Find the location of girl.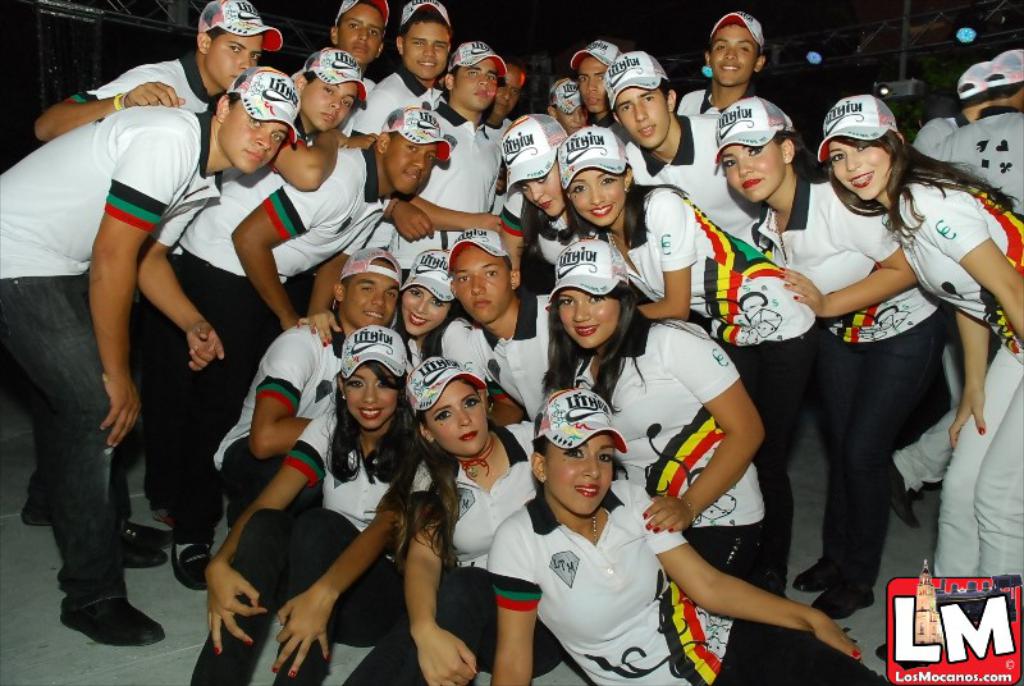
Location: l=488, t=387, r=891, b=685.
